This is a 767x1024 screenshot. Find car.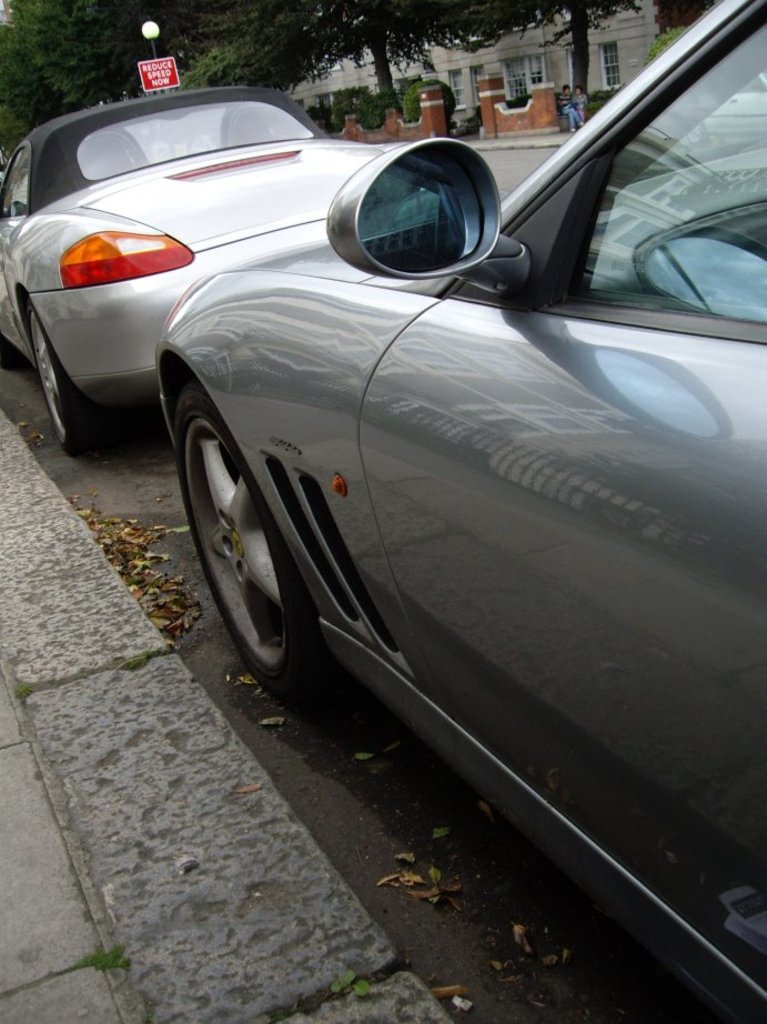
Bounding box: bbox=(153, 0, 766, 1023).
